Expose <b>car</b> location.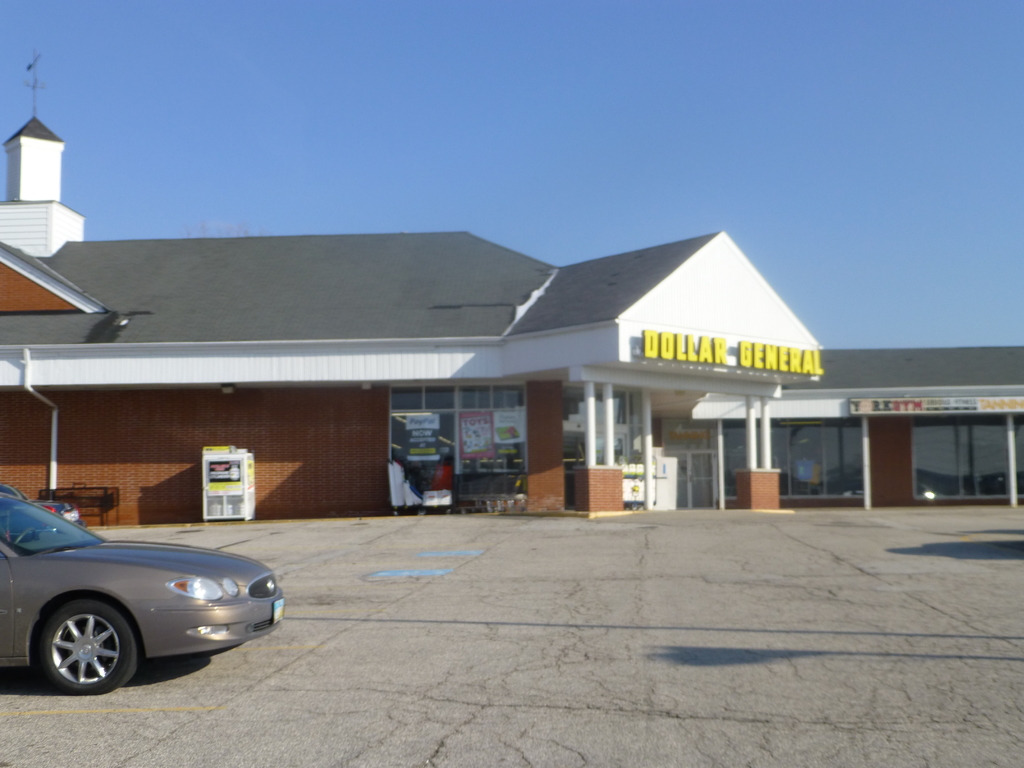
Exposed at <box>0,488,278,699</box>.
